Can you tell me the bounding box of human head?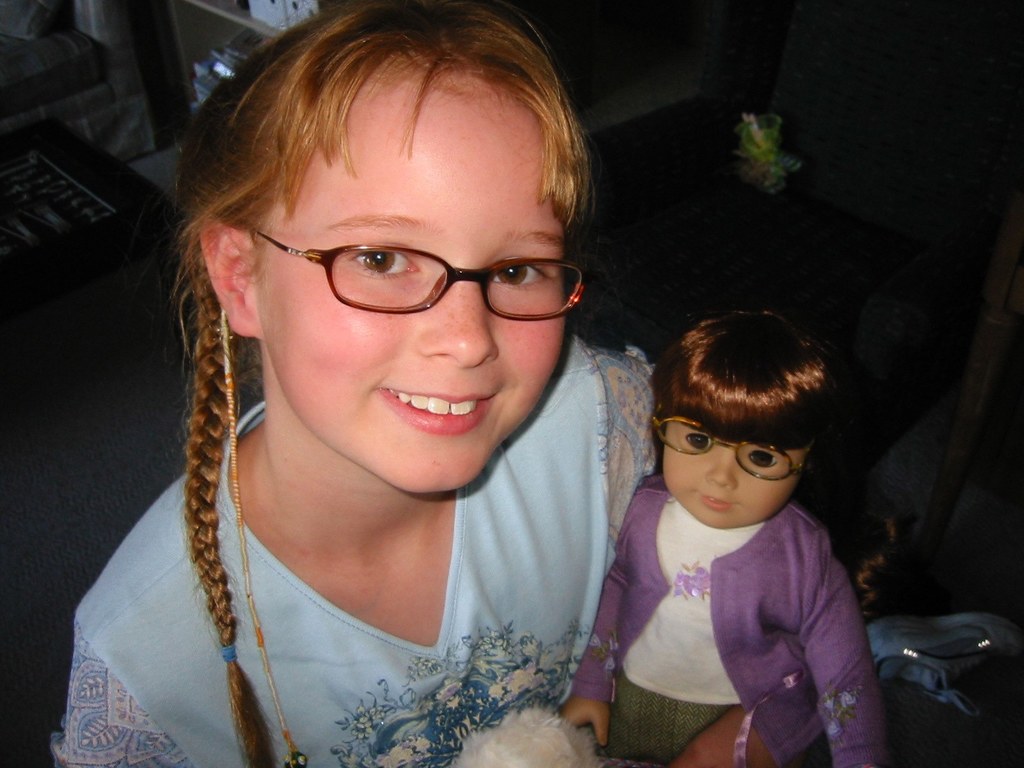
{"left": 147, "top": 0, "right": 599, "bottom": 497}.
